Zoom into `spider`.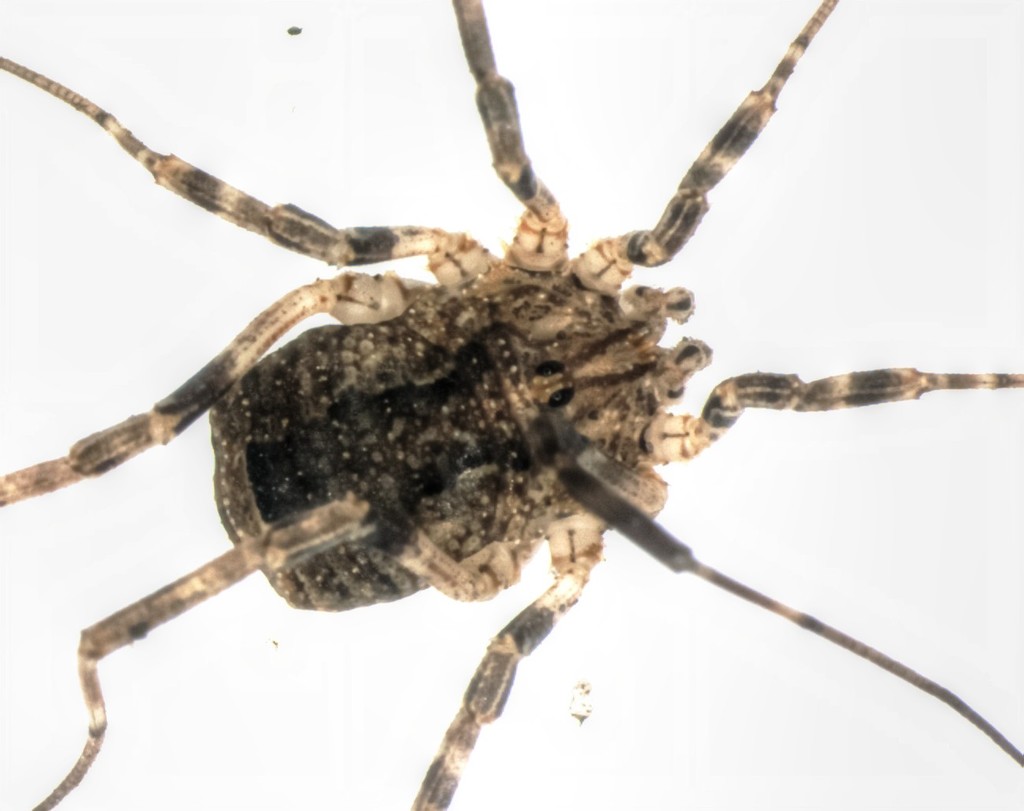
Zoom target: select_region(0, 0, 1023, 810).
